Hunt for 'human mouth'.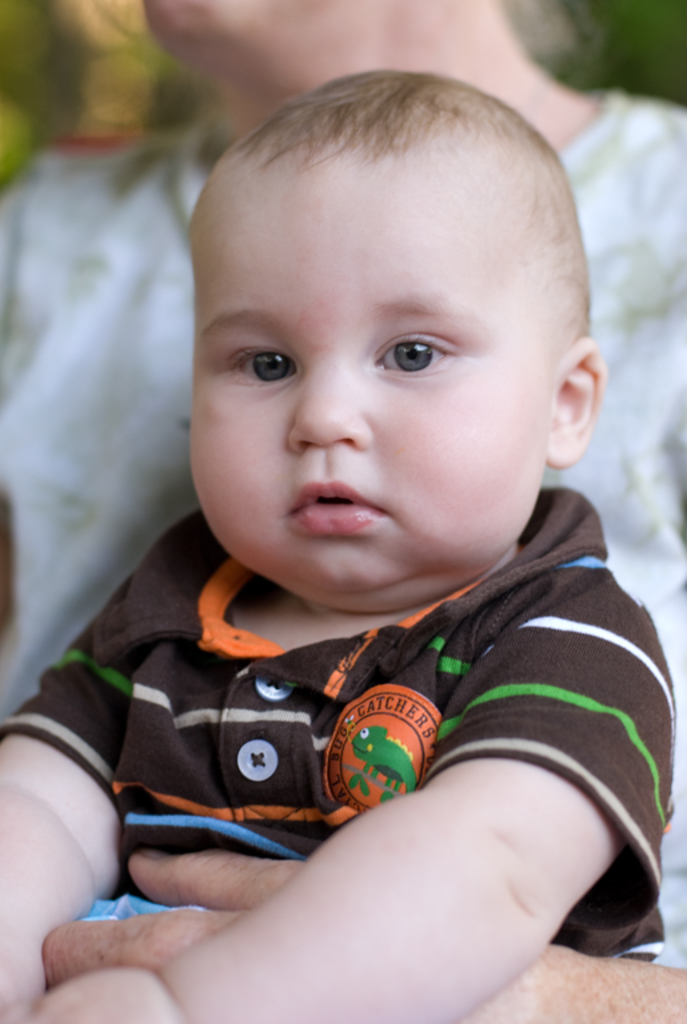
Hunted down at <bbox>277, 481, 416, 540</bbox>.
